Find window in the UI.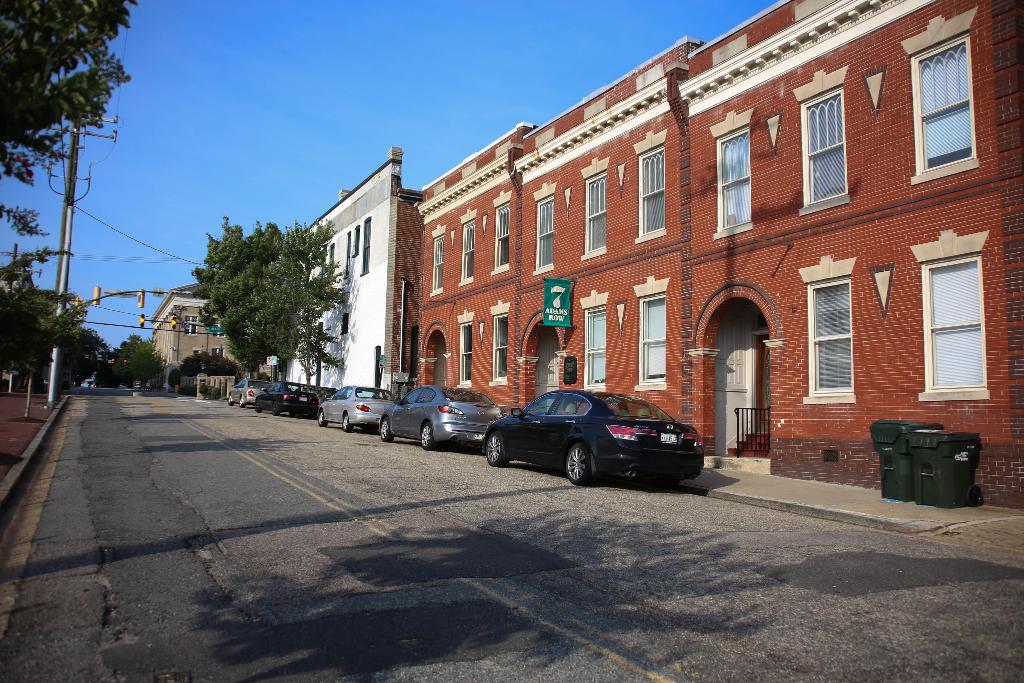
UI element at bbox=(630, 125, 669, 245).
